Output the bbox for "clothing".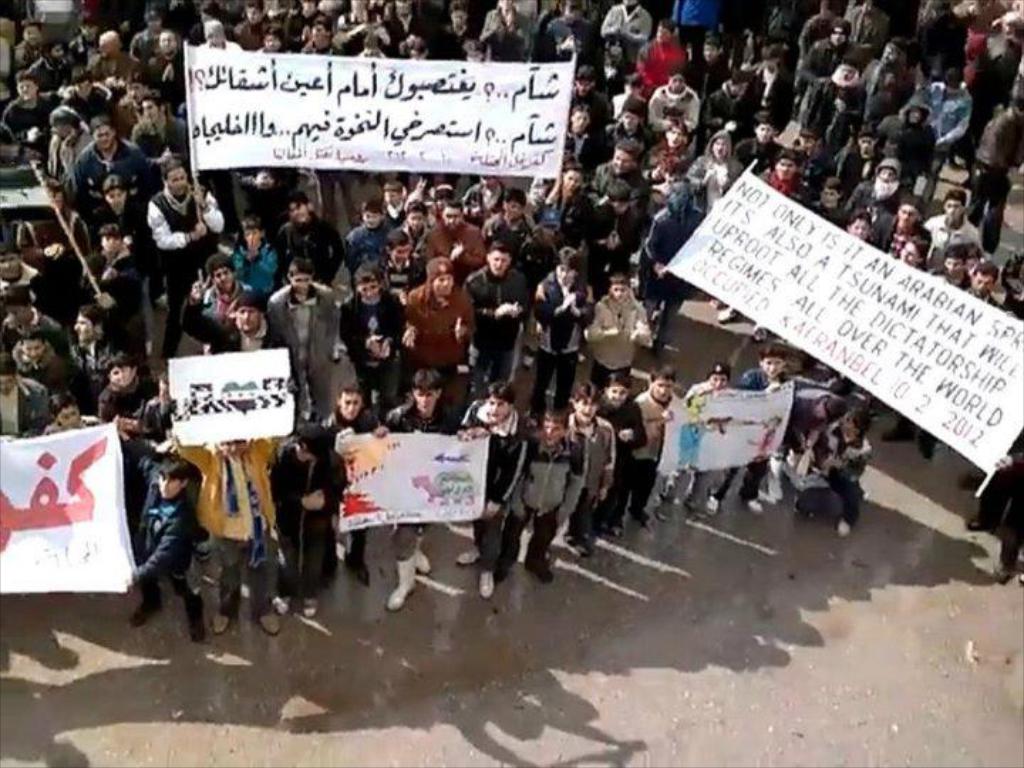
box(320, 415, 383, 575).
